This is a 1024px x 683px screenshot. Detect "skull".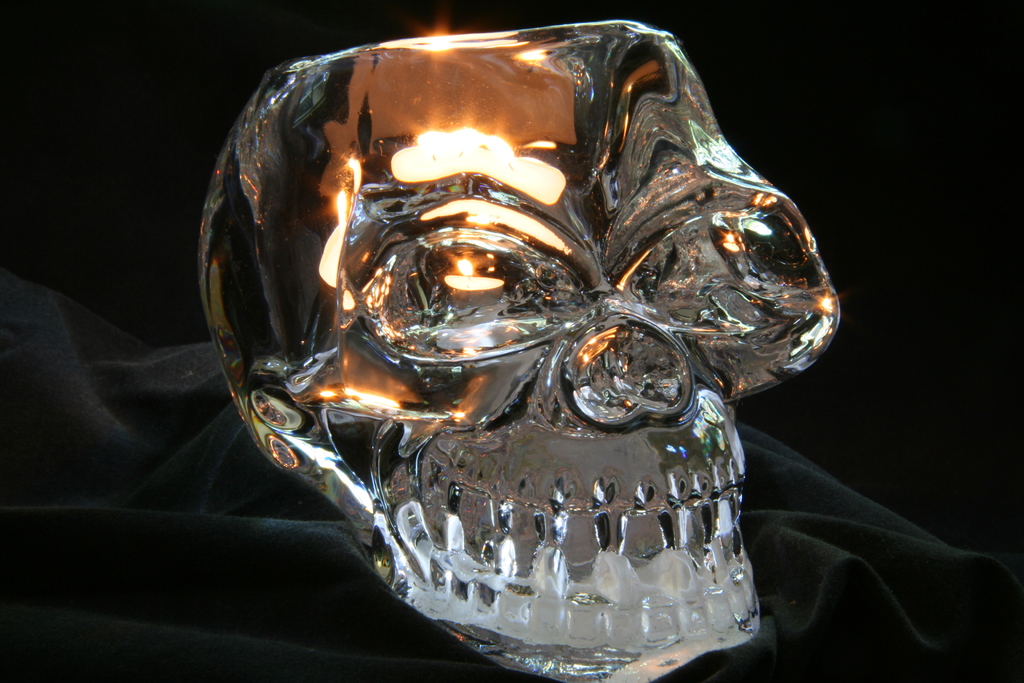
crop(215, 0, 859, 669).
